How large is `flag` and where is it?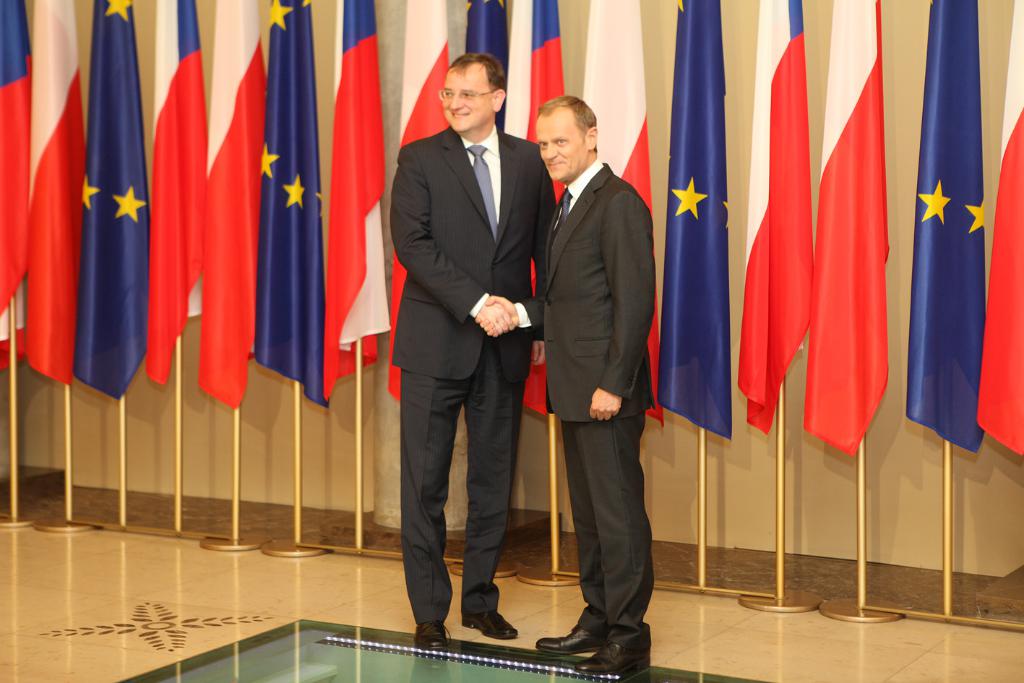
Bounding box: 22, 0, 100, 393.
